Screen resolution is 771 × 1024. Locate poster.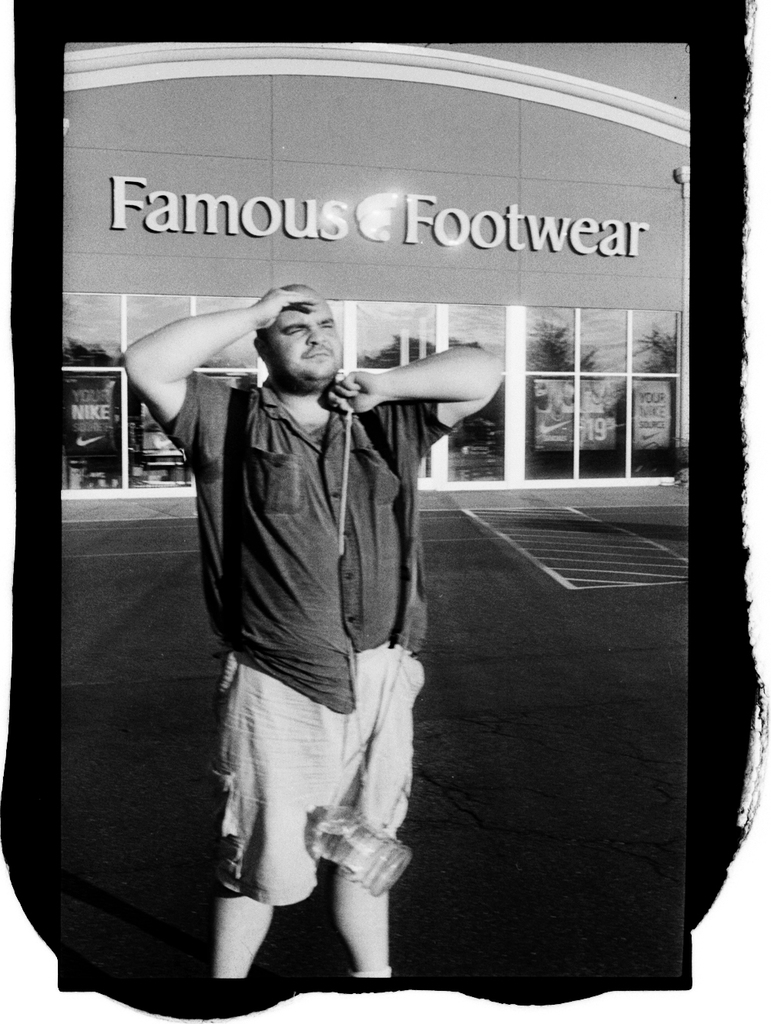
bbox=(0, 0, 770, 1023).
